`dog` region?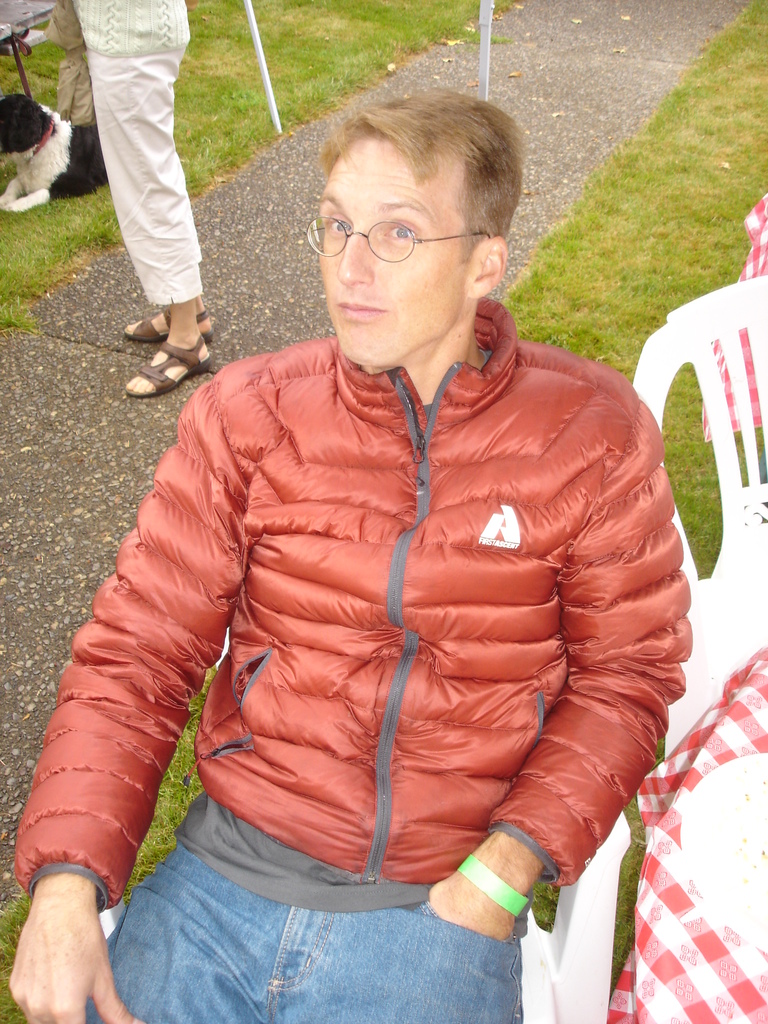
{"x1": 0, "y1": 90, "x2": 111, "y2": 219}
